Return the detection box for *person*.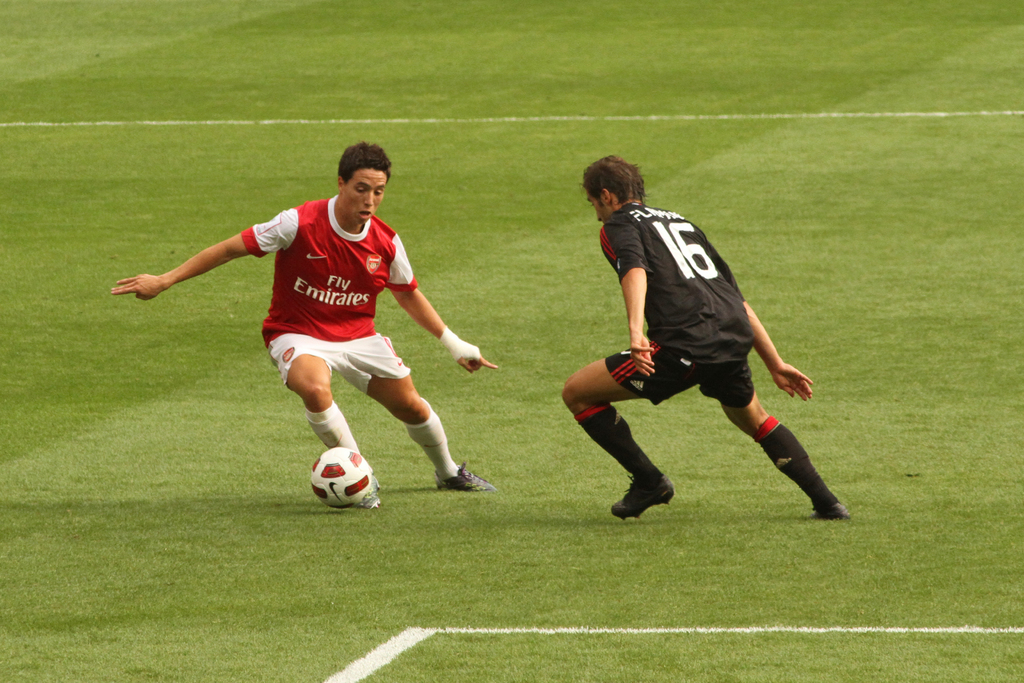
<box>571,170,824,545</box>.
